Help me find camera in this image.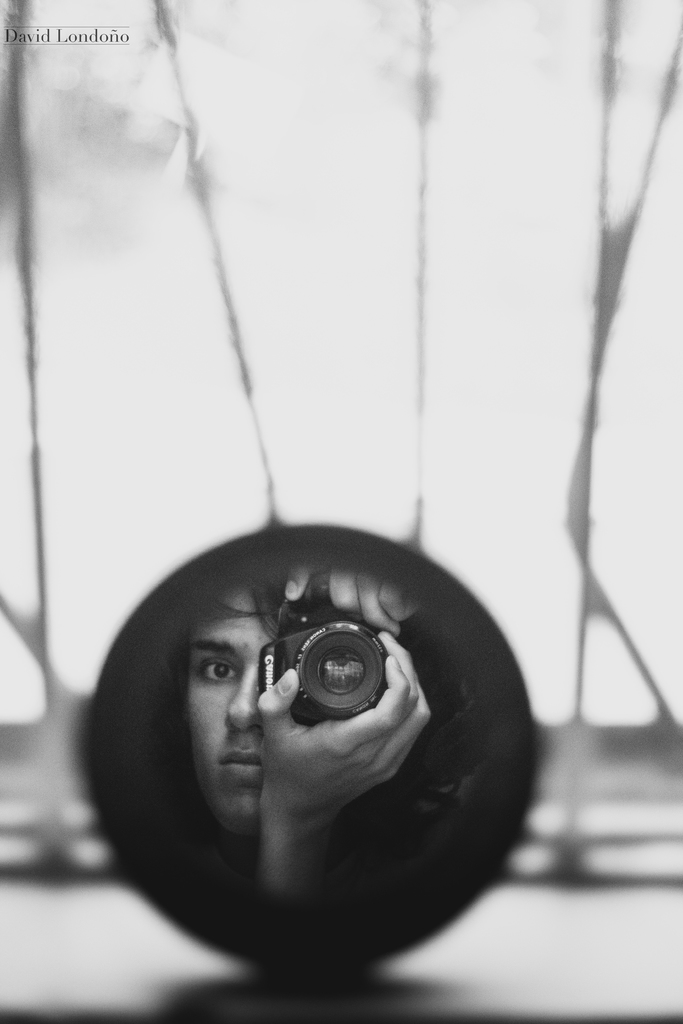
Found it: (left=259, top=591, right=396, bottom=734).
